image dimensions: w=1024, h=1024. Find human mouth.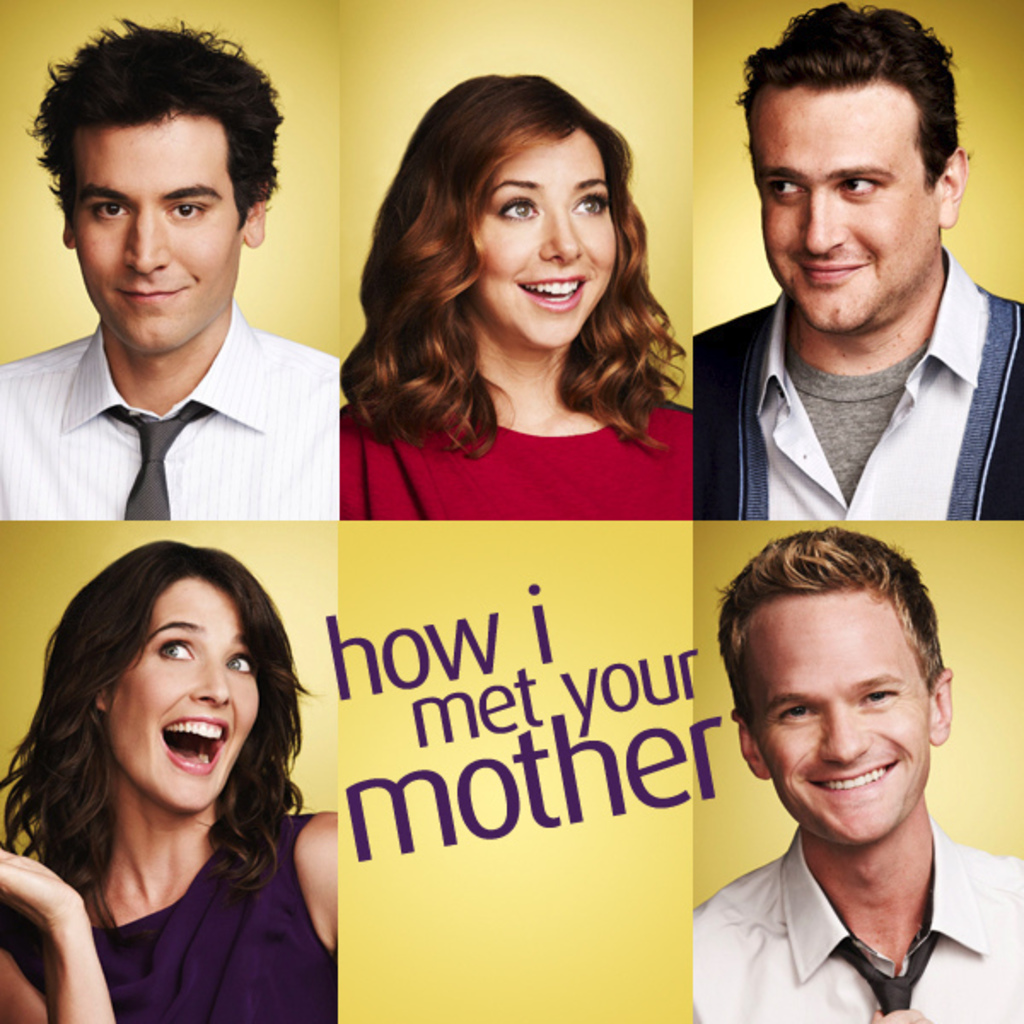
[116,280,191,302].
